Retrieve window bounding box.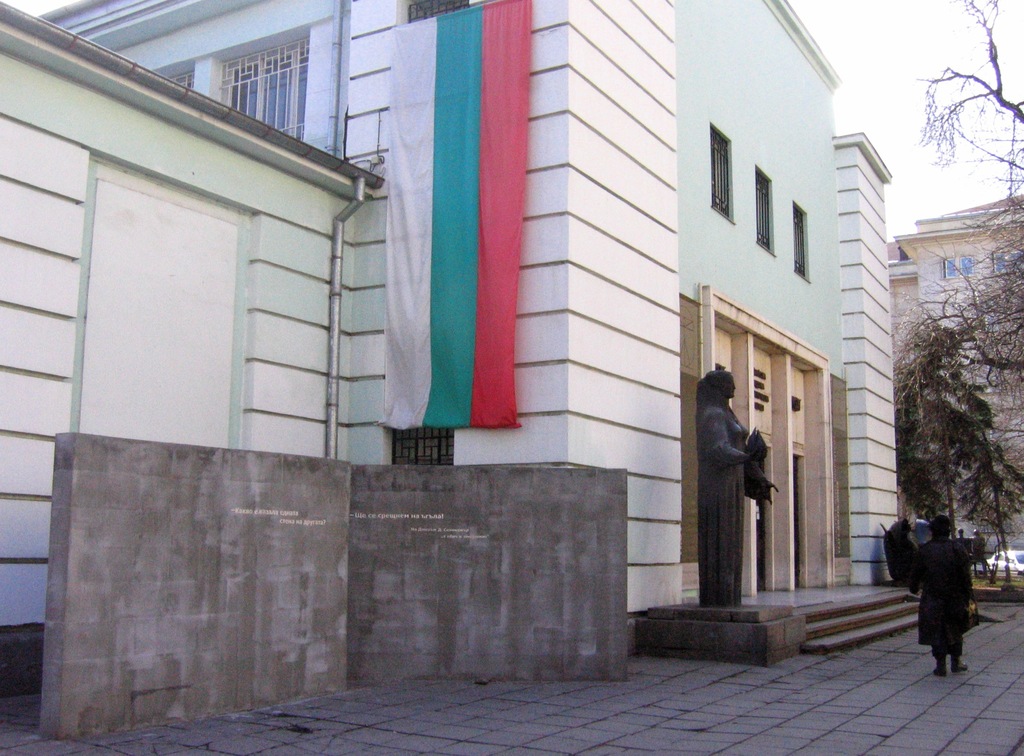
Bounding box: <bbox>990, 247, 1023, 275</bbox>.
